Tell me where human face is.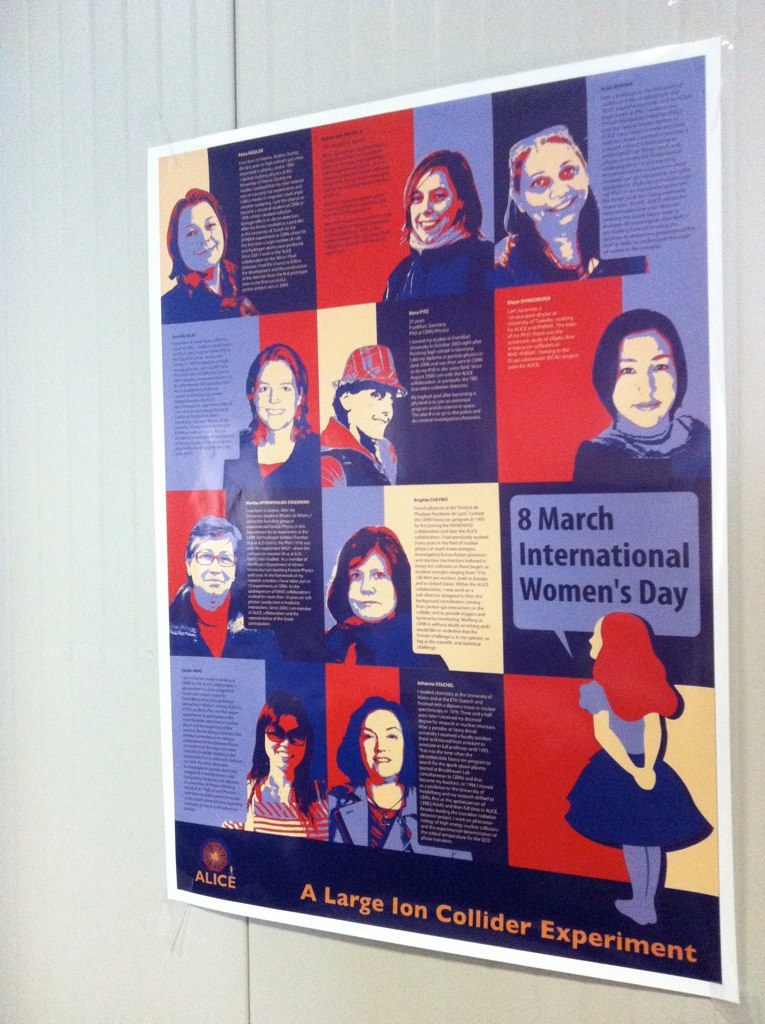
human face is at box=[349, 551, 395, 622].
